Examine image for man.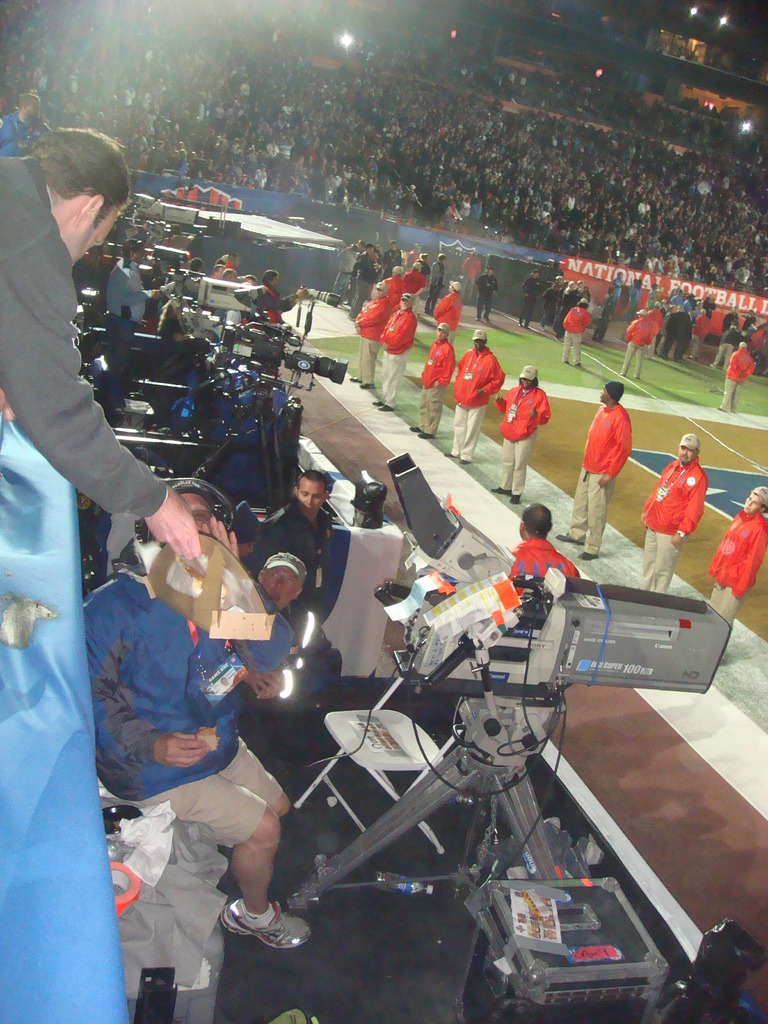
Examination result: {"left": 701, "top": 294, "right": 725, "bottom": 329}.
